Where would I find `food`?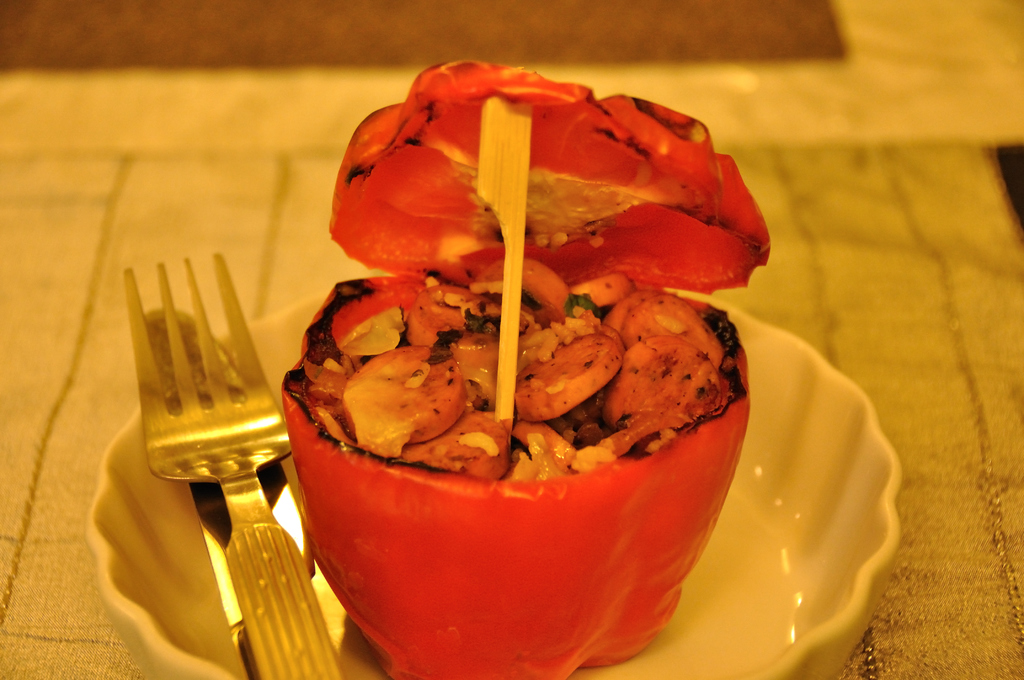
At [321,577,687,679].
